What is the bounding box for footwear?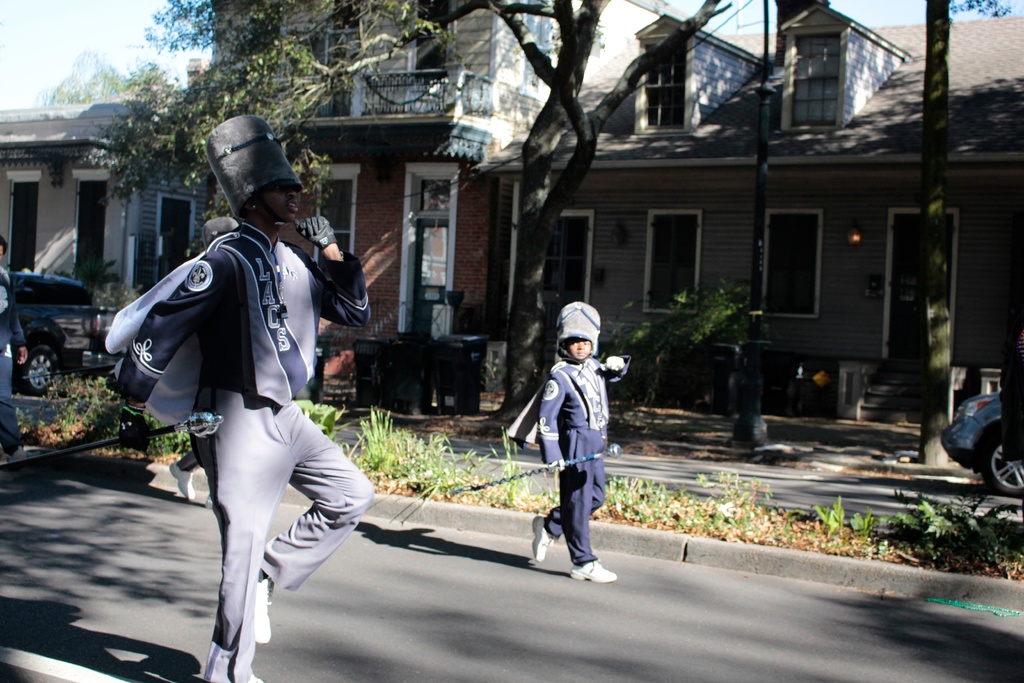
{"x1": 567, "y1": 560, "x2": 618, "y2": 588}.
